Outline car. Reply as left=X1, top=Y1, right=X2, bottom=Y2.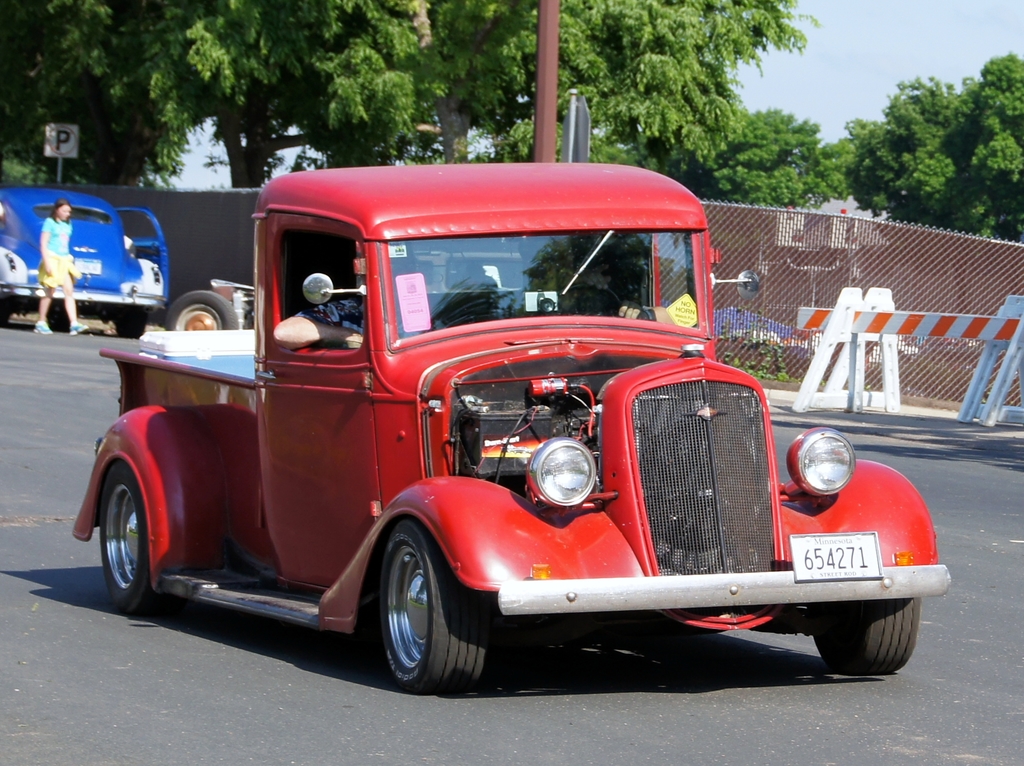
left=0, top=186, right=169, bottom=343.
